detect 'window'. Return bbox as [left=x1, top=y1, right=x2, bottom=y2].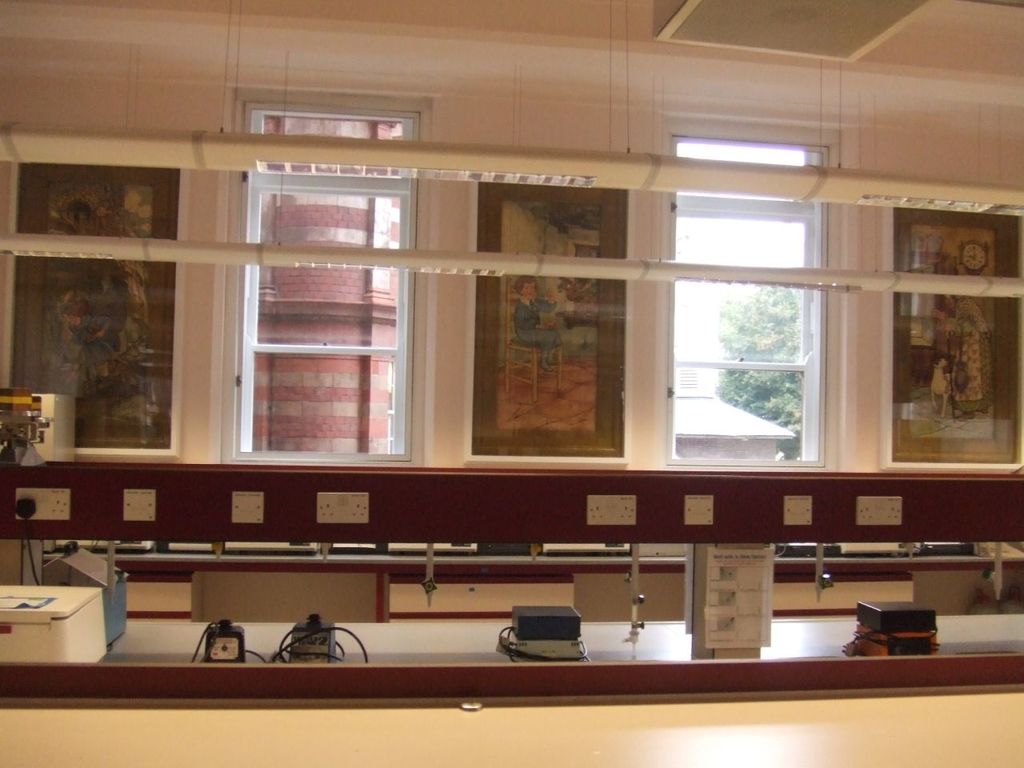
[left=659, top=236, right=846, bottom=469].
